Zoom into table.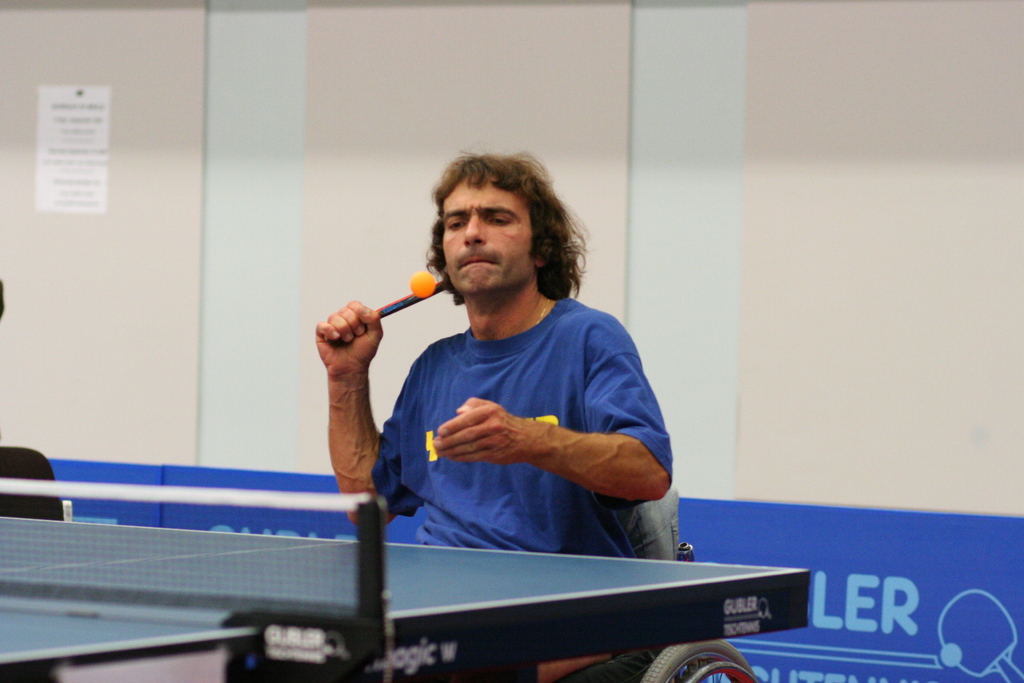
Zoom target: pyautogui.locateOnScreen(0, 516, 812, 682).
